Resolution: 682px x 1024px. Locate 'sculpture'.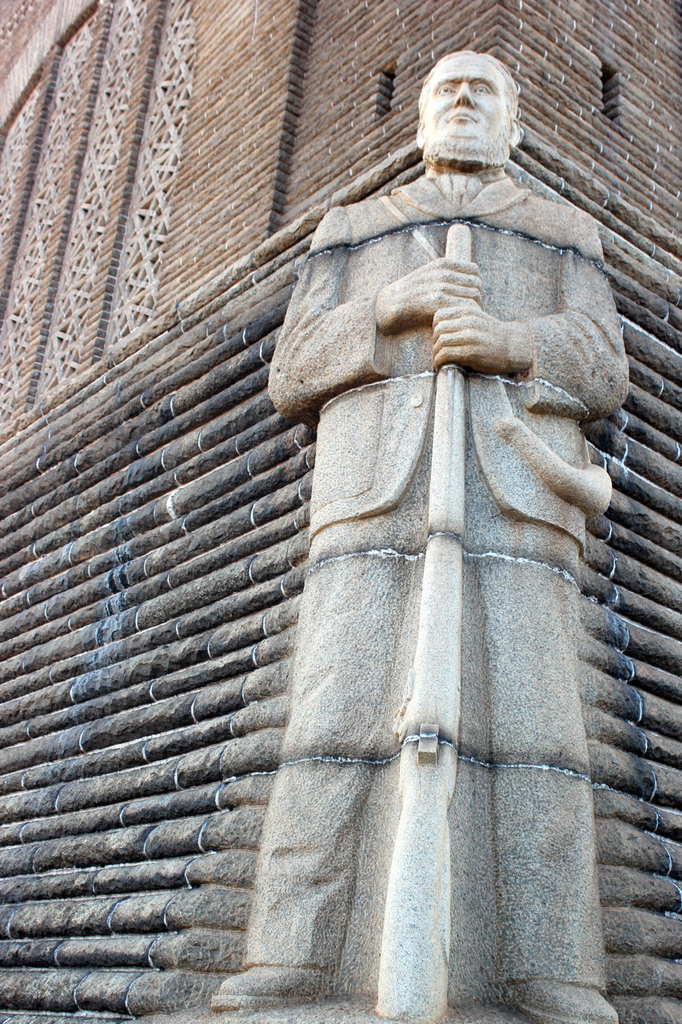
{"x1": 203, "y1": 46, "x2": 625, "y2": 1023}.
